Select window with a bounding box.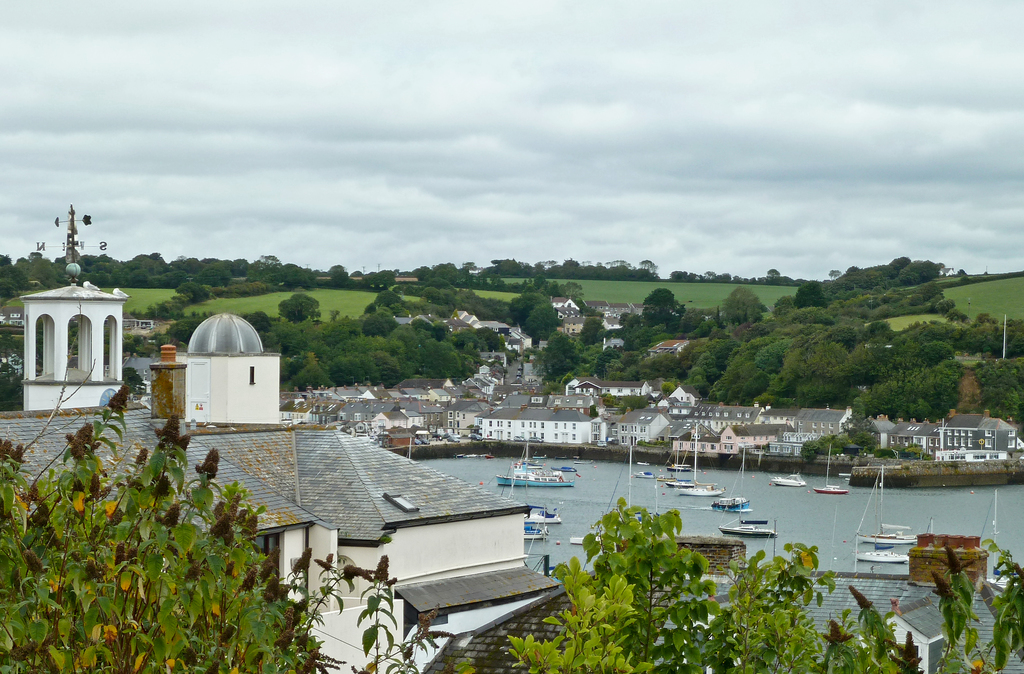
l=454, t=421, r=459, b=425.
